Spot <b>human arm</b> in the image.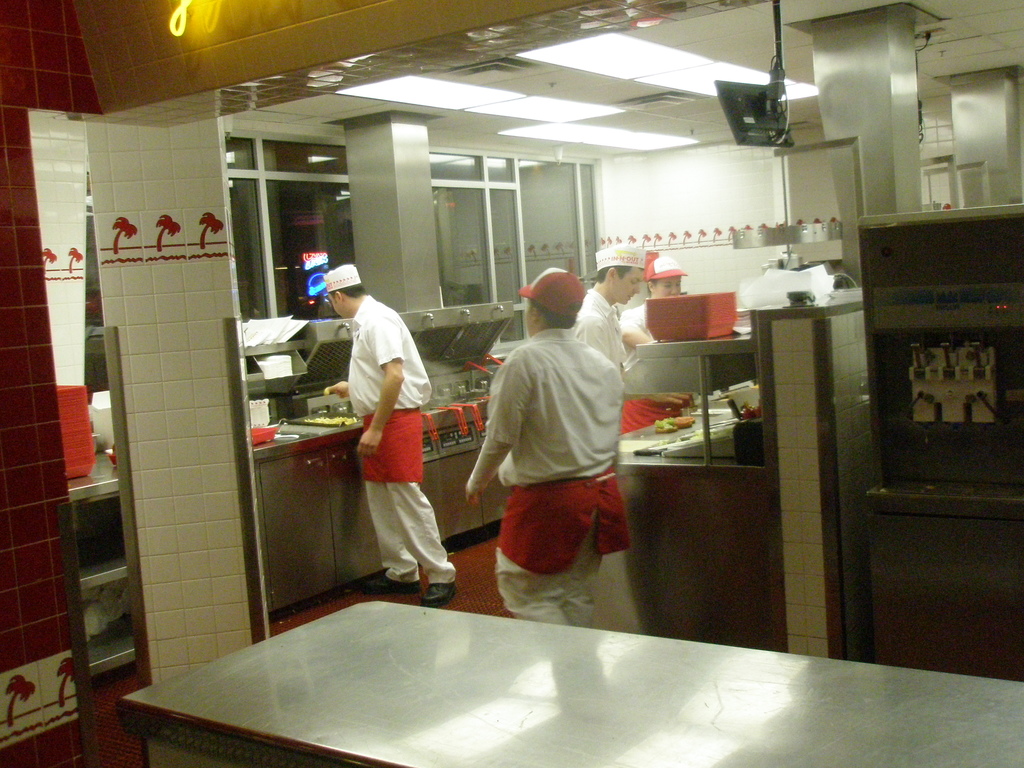
<b>human arm</b> found at locate(578, 323, 610, 362).
